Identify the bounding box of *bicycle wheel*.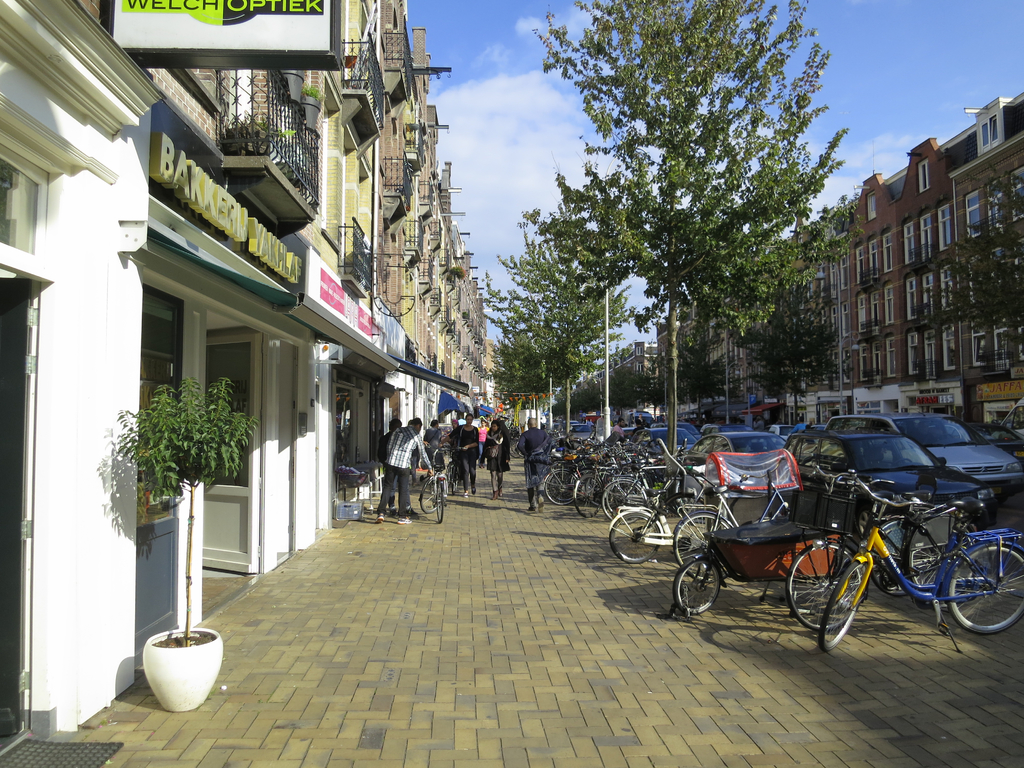
[left=611, top=506, right=660, bottom=566].
